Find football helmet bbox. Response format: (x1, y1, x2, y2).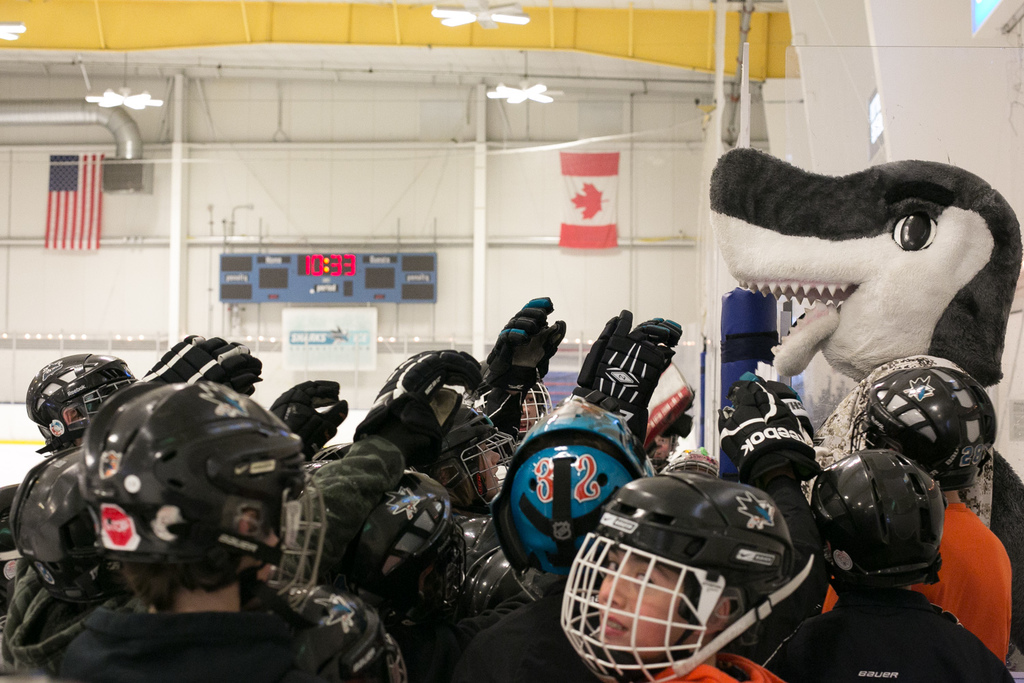
(81, 381, 340, 563).
